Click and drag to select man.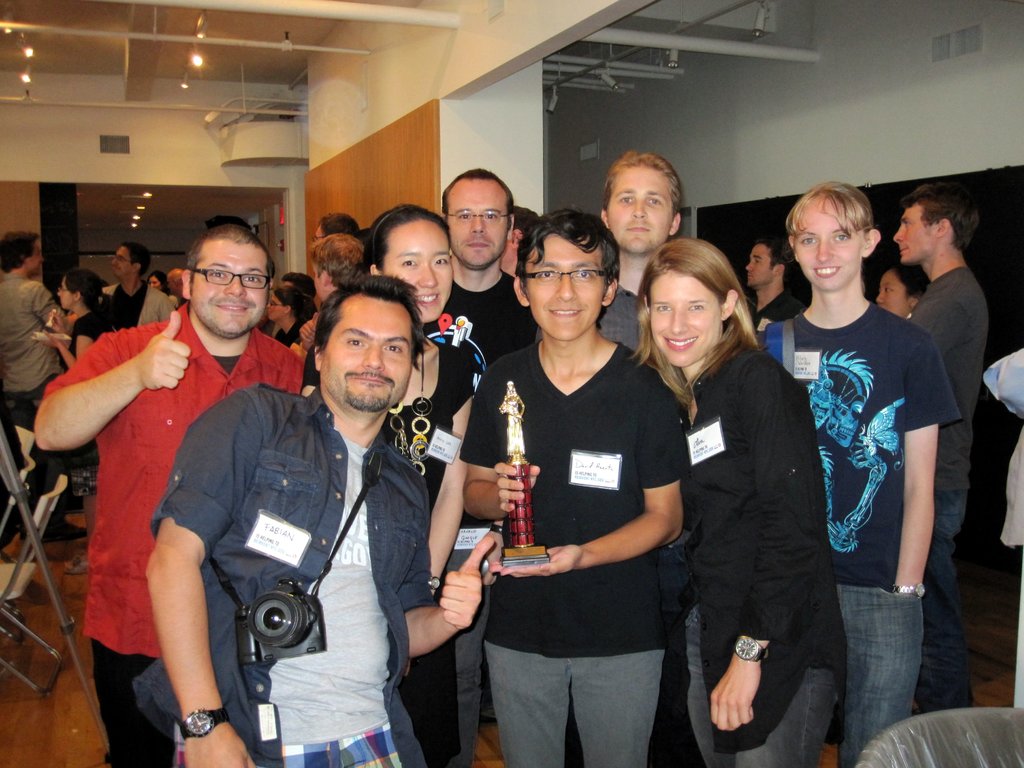
Selection: Rect(0, 228, 60, 565).
